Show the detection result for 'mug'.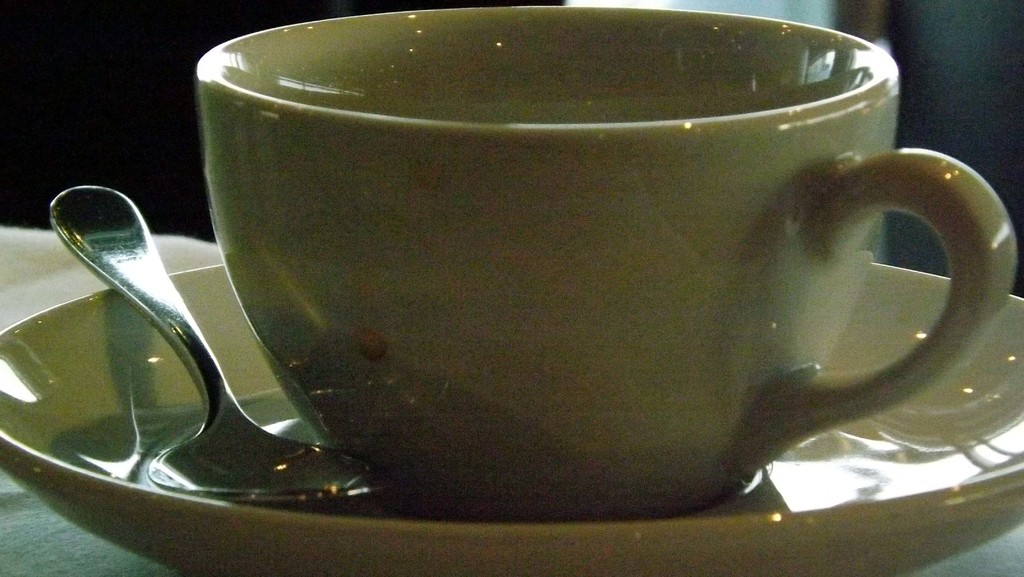
194, 7, 1018, 523.
